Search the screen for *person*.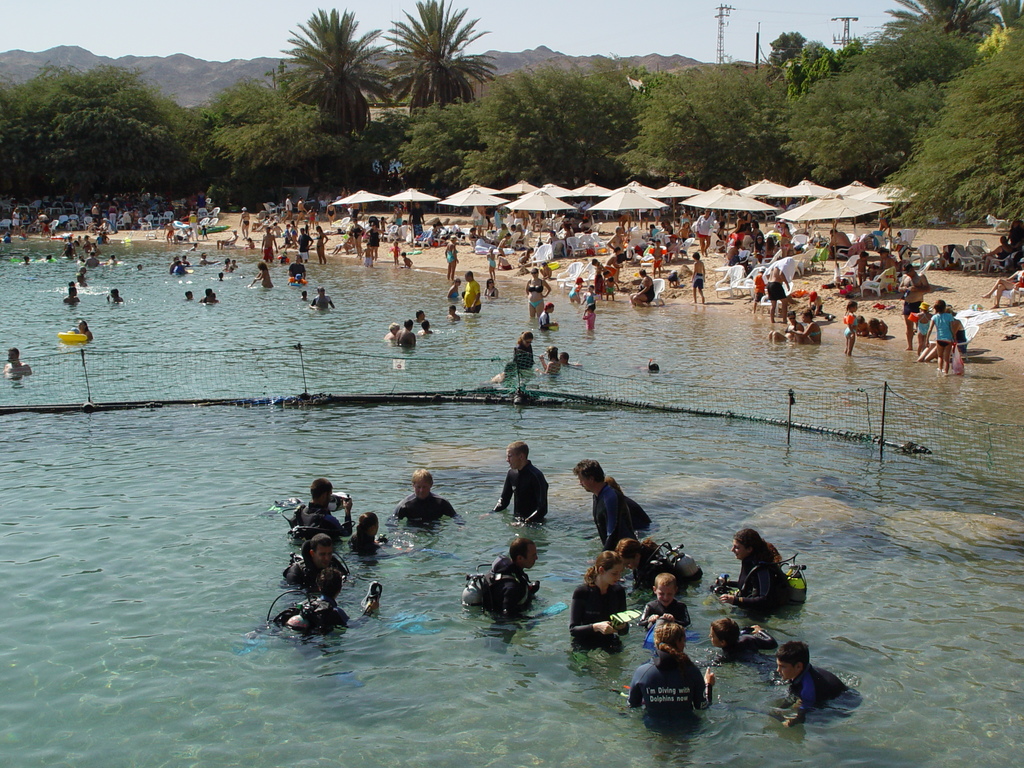
Found at rect(751, 269, 766, 308).
